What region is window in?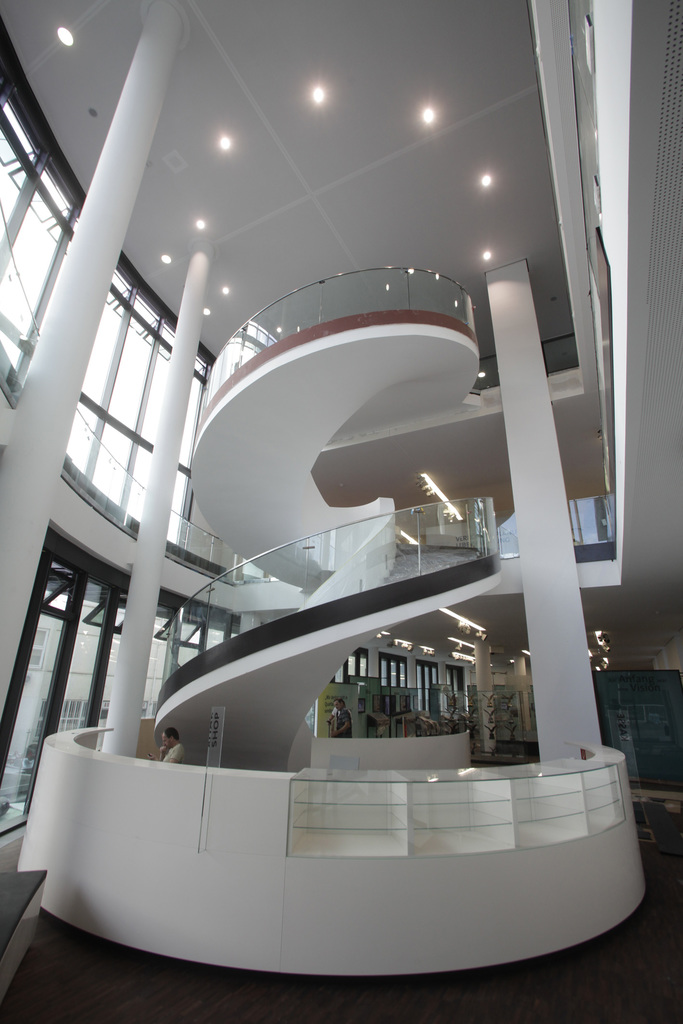
(447,662,471,719).
